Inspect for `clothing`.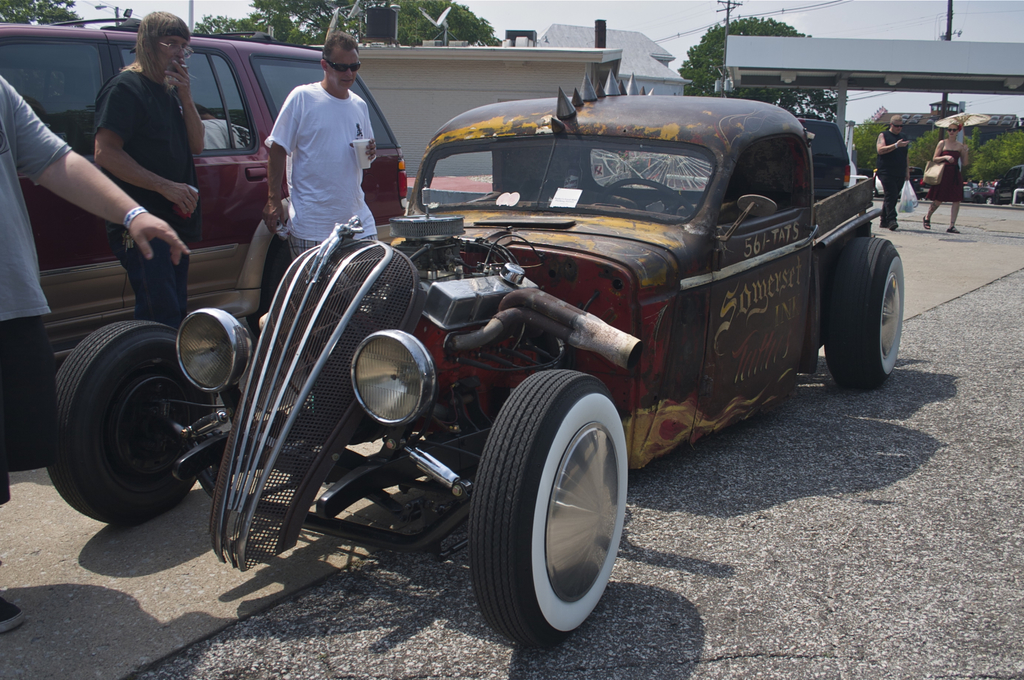
Inspection: [left=926, top=148, right=963, bottom=205].
